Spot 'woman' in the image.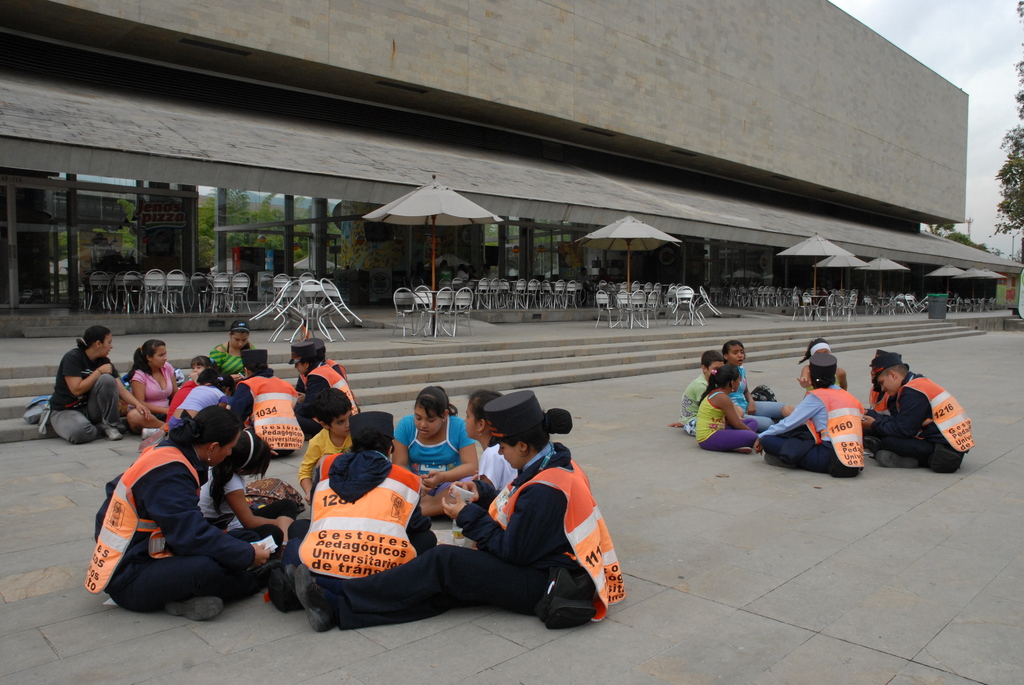
'woman' found at pyautogui.locateOnScreen(746, 356, 866, 478).
